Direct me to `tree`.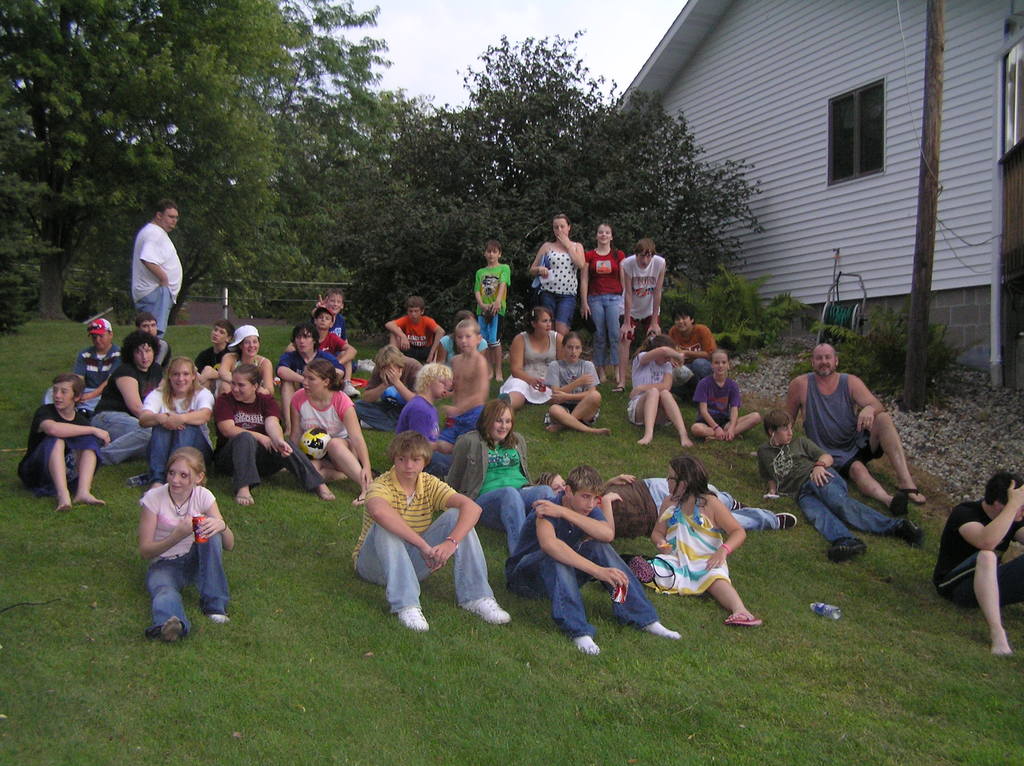
Direction: [246, 0, 404, 221].
